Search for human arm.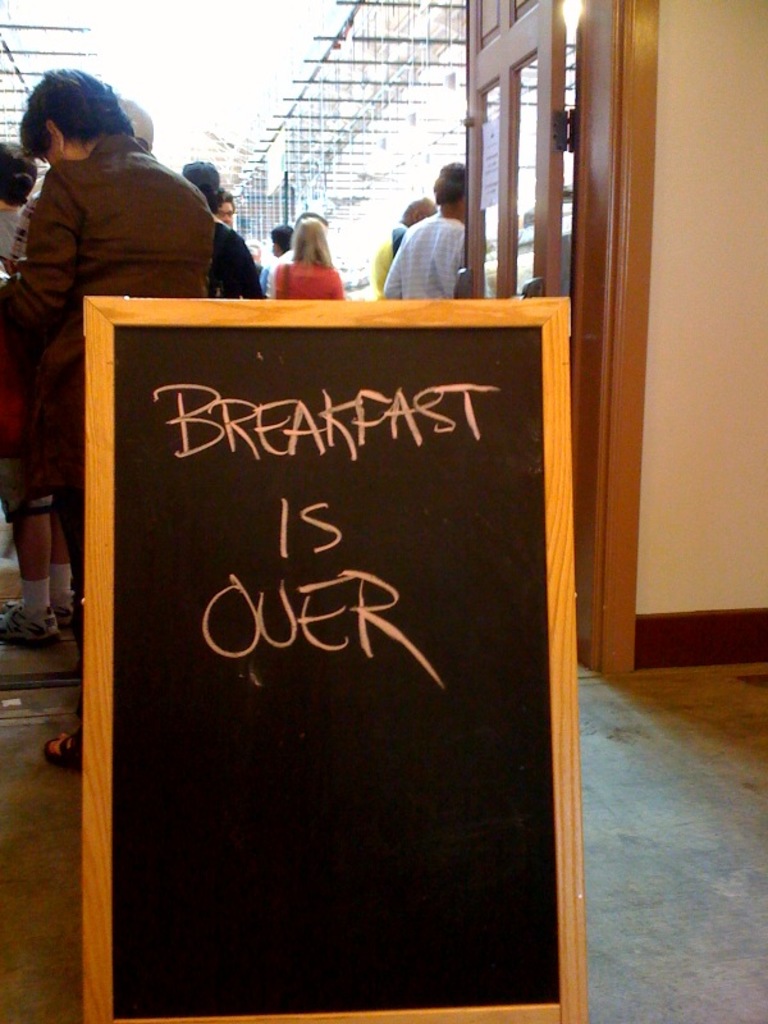
Found at box=[0, 152, 84, 370].
